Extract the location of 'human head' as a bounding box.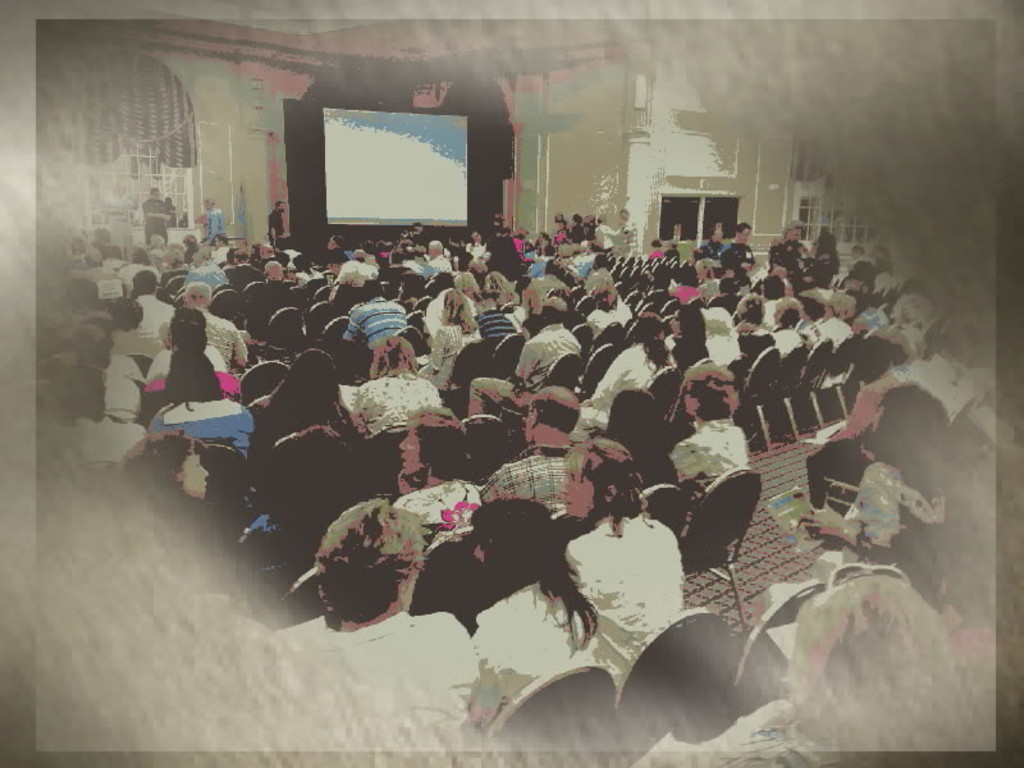
(left=204, top=195, right=218, bottom=209).
